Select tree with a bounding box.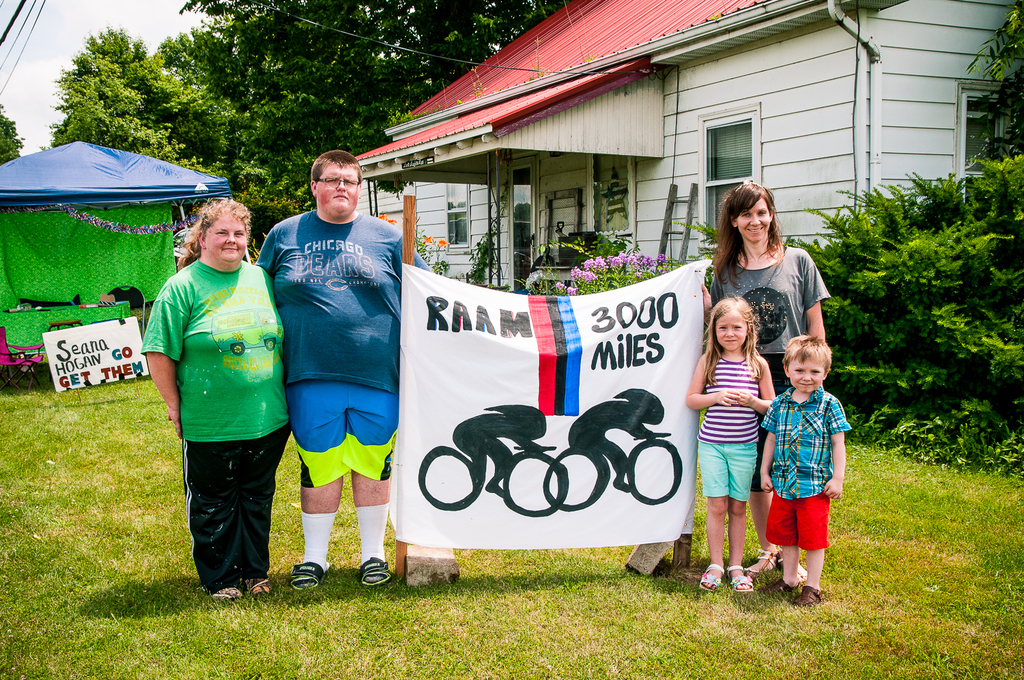
[left=956, top=0, right=1023, bottom=81].
